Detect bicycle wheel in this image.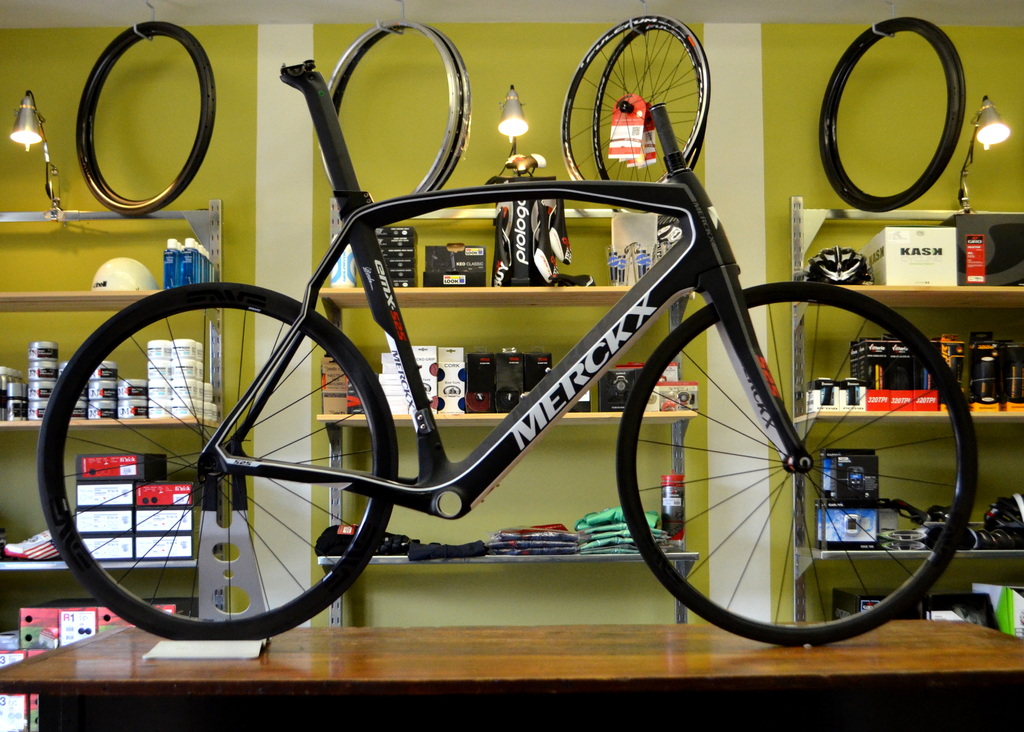
Detection: (588, 22, 708, 200).
